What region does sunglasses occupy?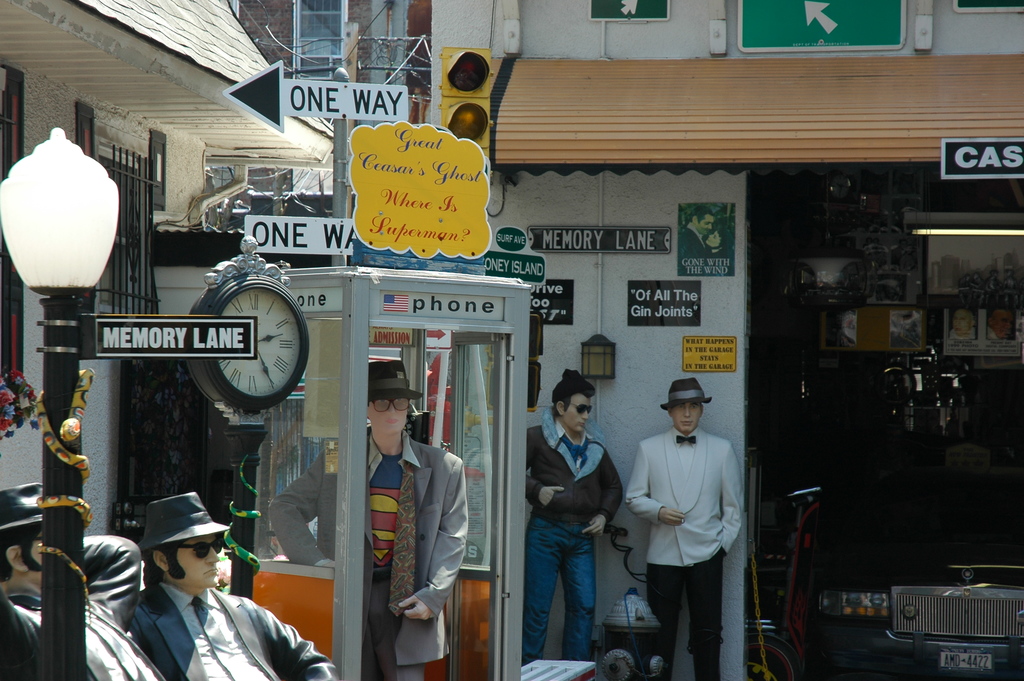
<bbox>568, 403, 593, 419</bbox>.
